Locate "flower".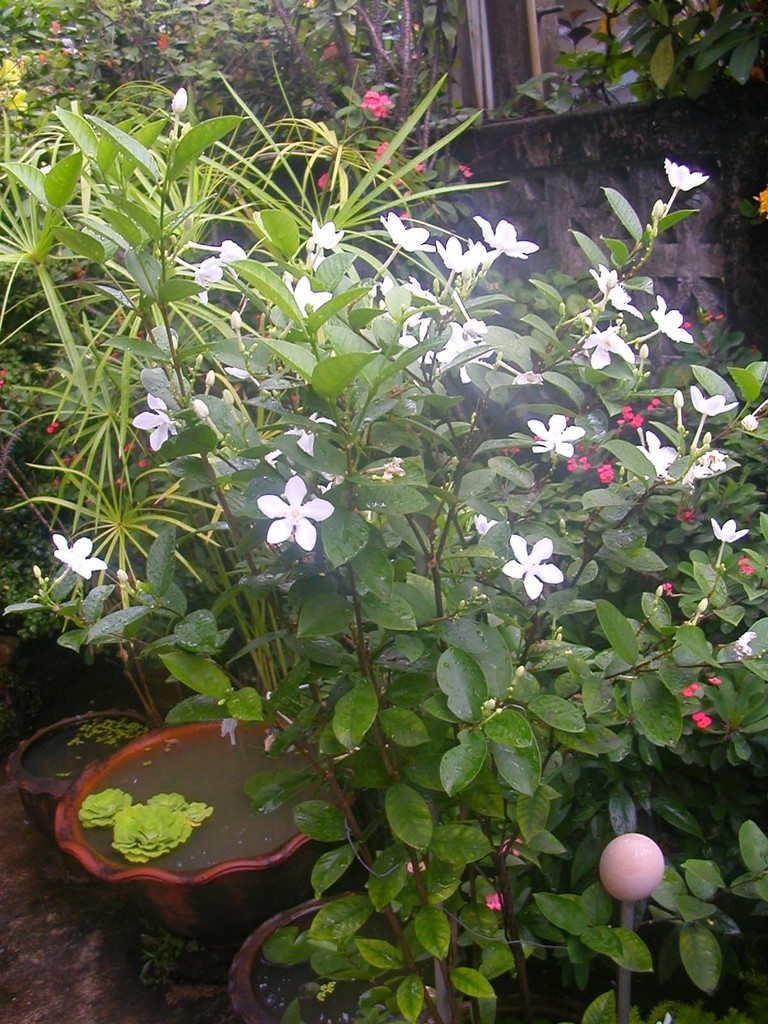
Bounding box: detection(587, 261, 643, 317).
